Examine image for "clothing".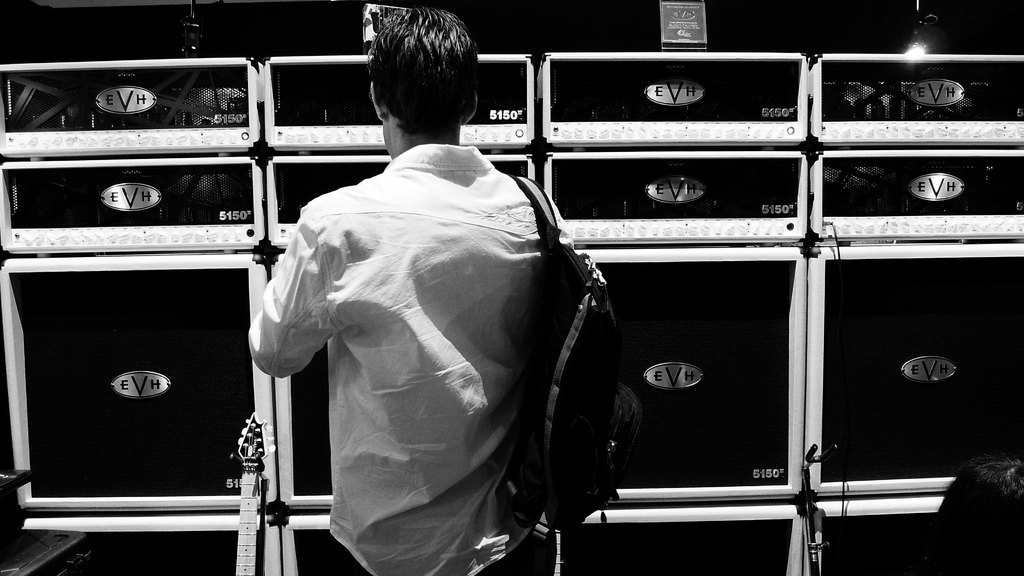
Examination result: [left=259, top=109, right=620, bottom=575].
